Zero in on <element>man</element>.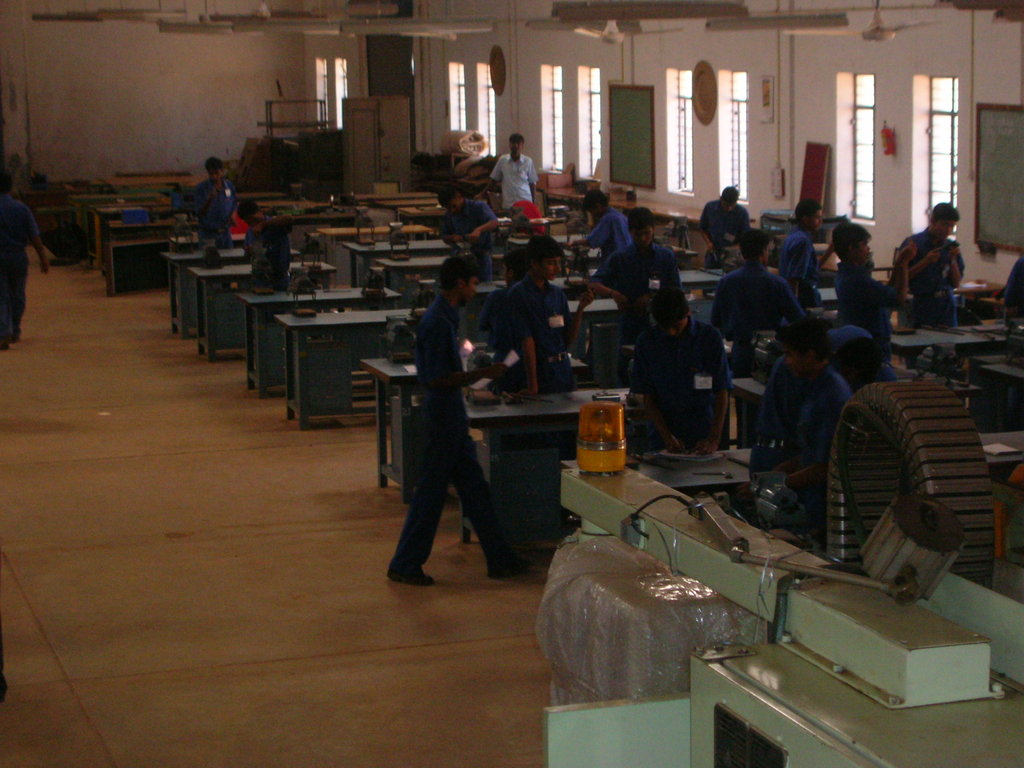
Zeroed in: BBox(695, 180, 758, 268).
